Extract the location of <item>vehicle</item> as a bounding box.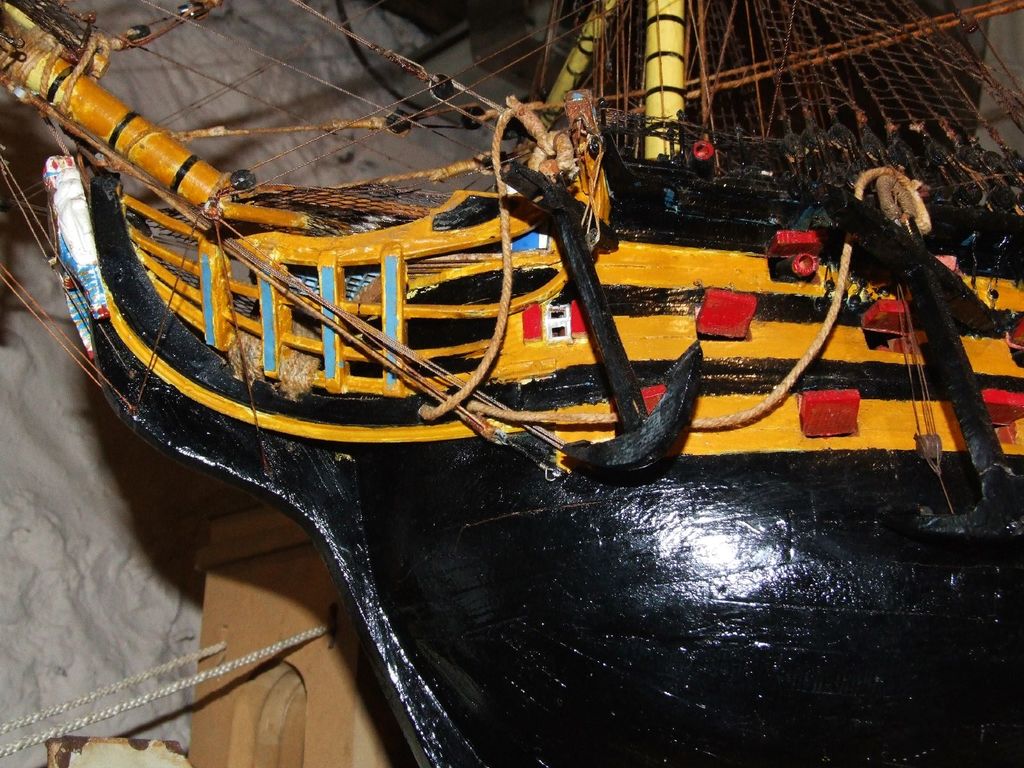
region(0, 0, 1023, 767).
